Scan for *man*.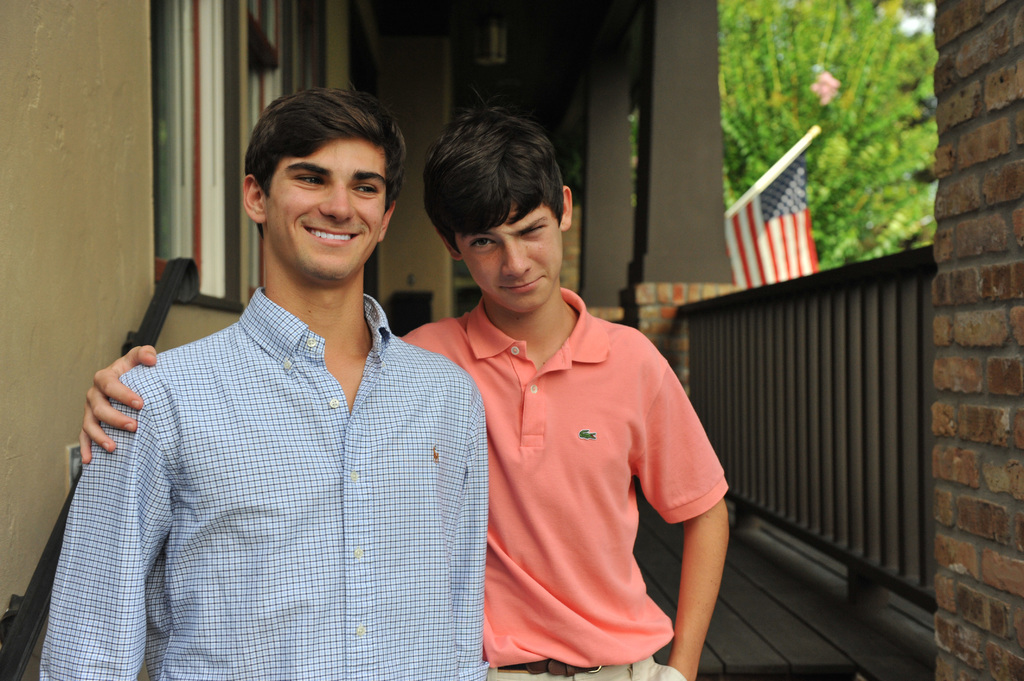
Scan result: (80,101,731,680).
